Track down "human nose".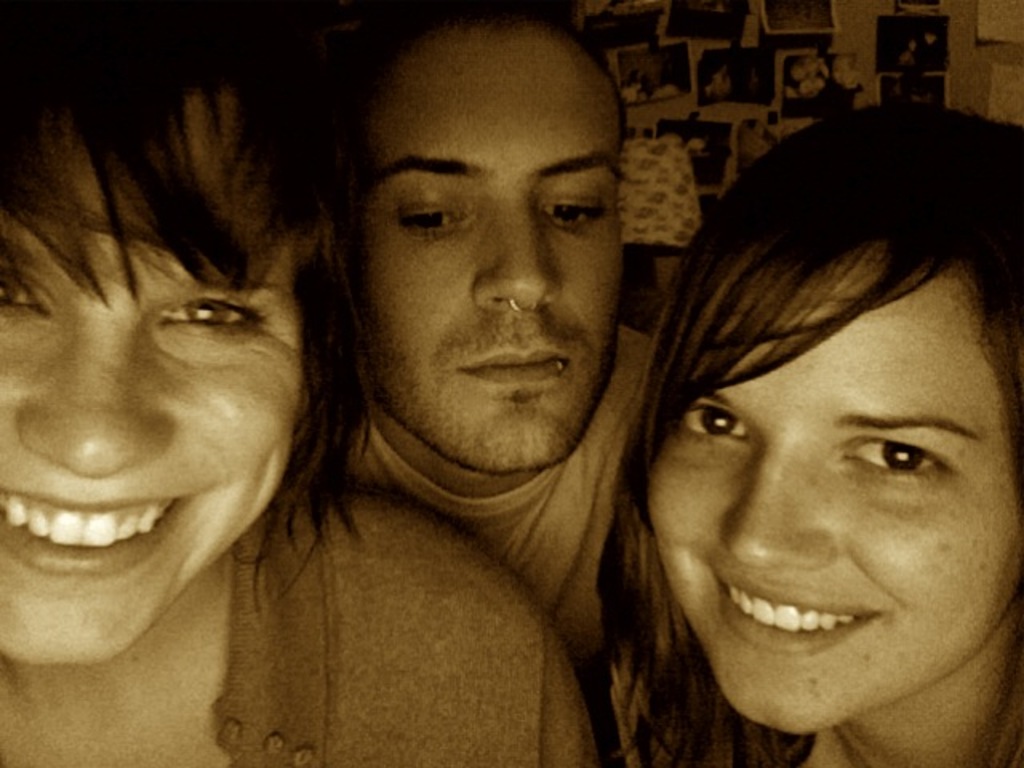
Tracked to region(462, 198, 552, 314).
